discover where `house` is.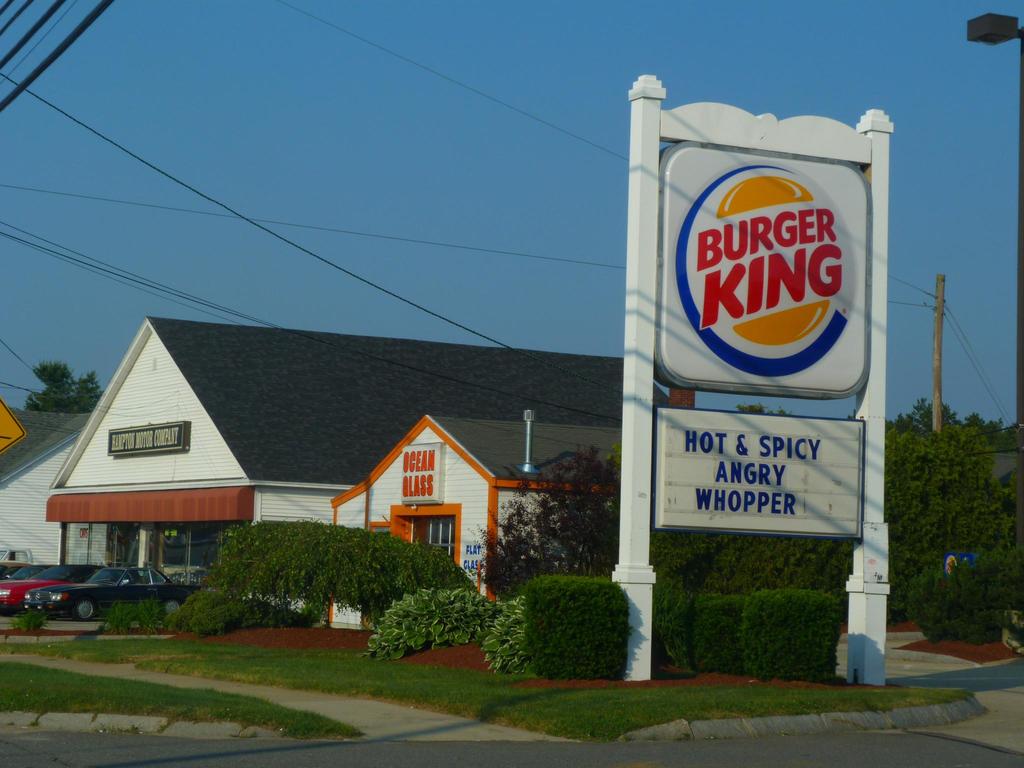
Discovered at (0, 399, 99, 564).
